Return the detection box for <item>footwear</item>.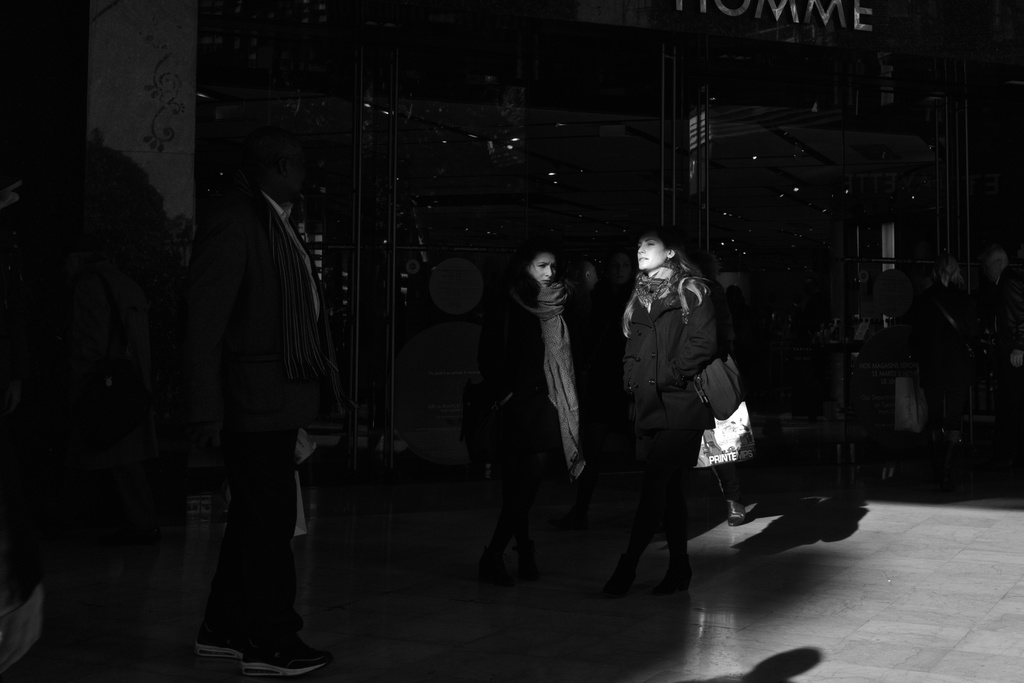
detection(239, 636, 337, 675).
